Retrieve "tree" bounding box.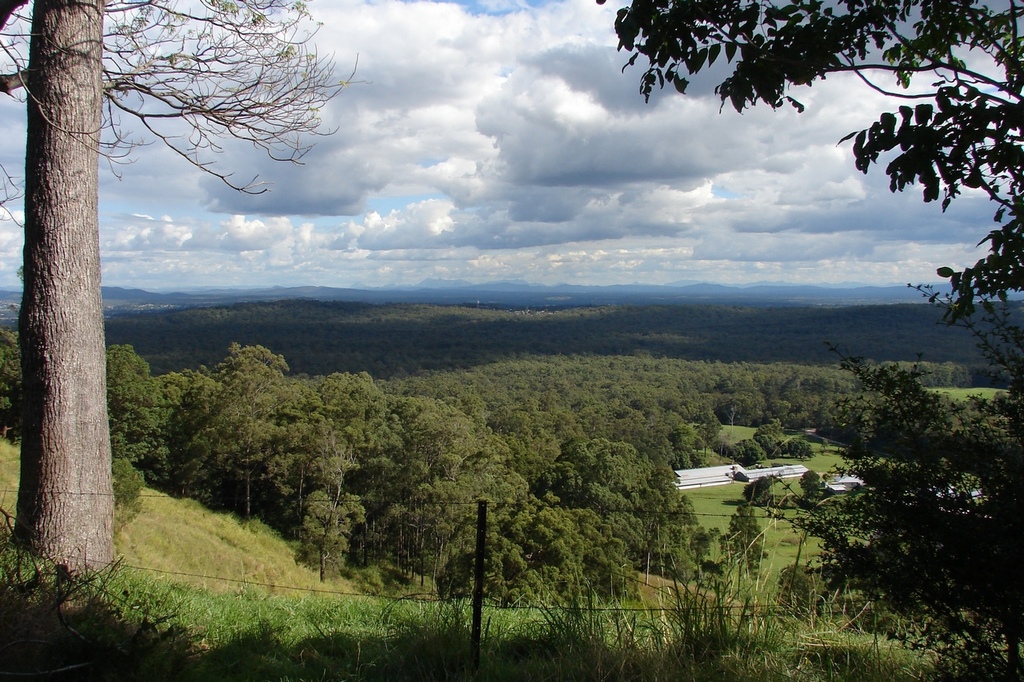
Bounding box: rect(743, 474, 776, 509).
